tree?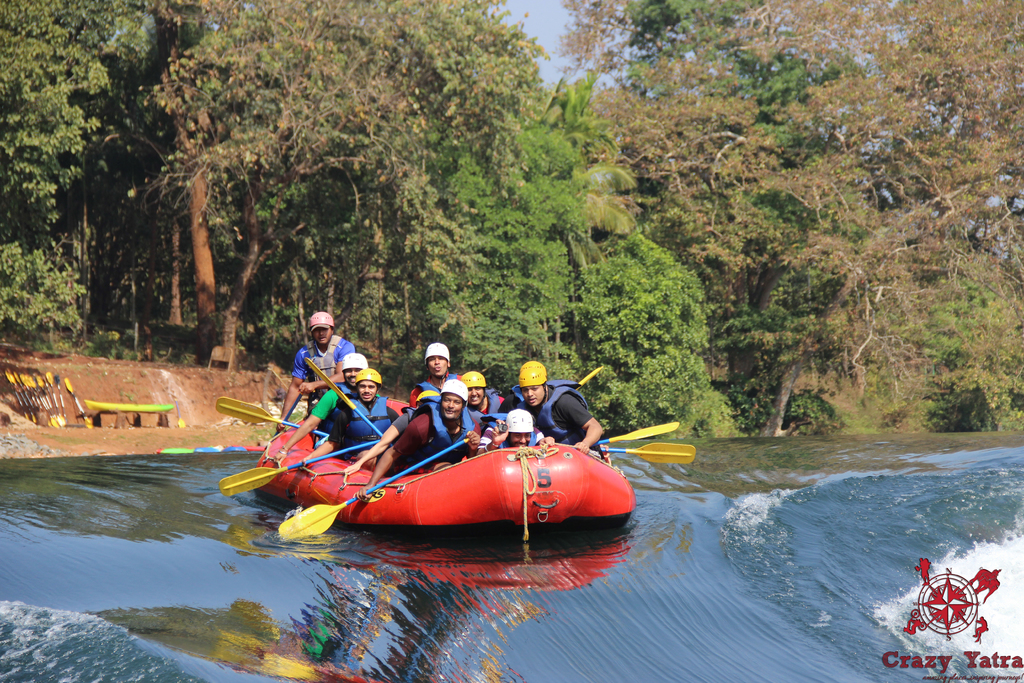
Rect(722, 0, 1023, 437)
